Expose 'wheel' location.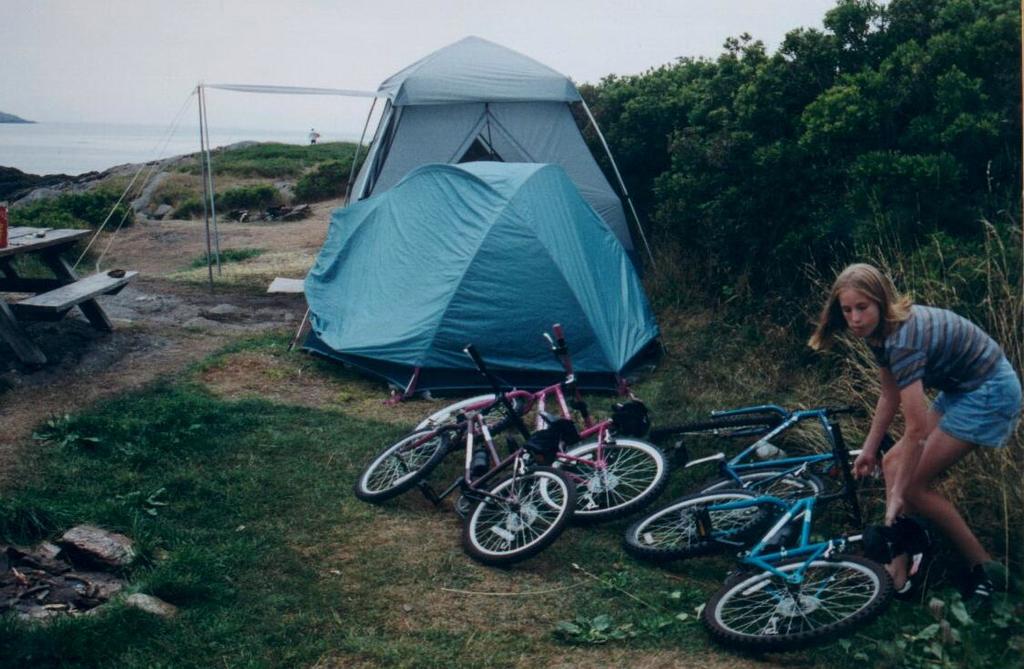
Exposed at locate(465, 466, 577, 570).
